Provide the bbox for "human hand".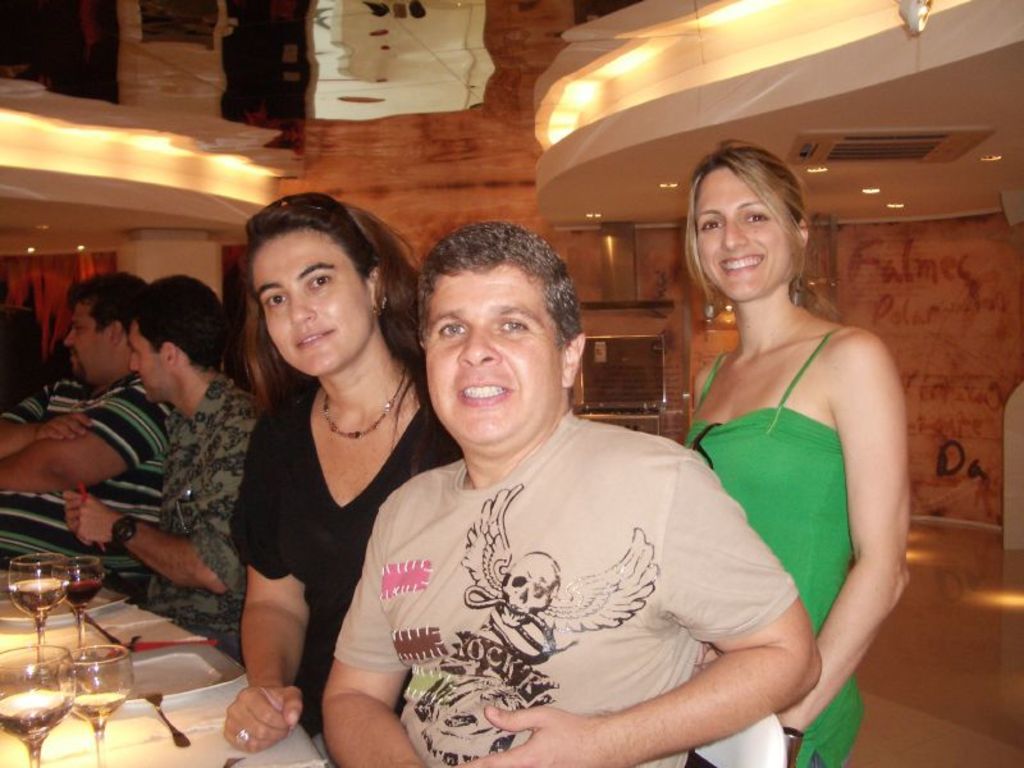
pyautogui.locateOnScreen(448, 699, 613, 767).
